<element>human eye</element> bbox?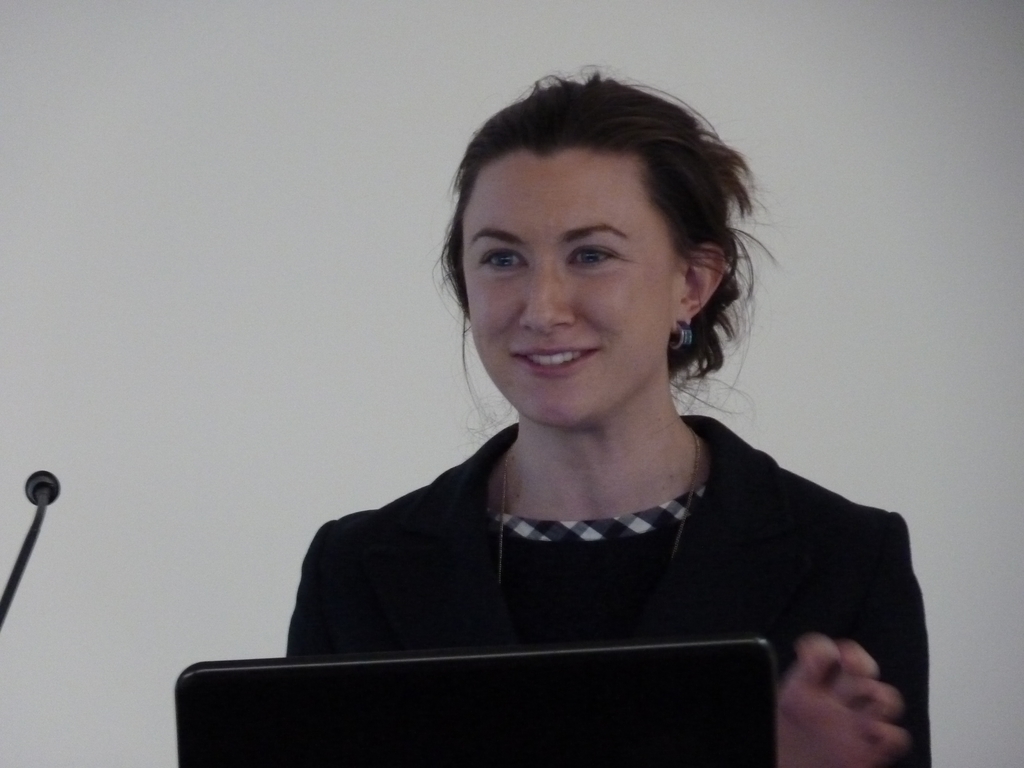
(477,241,530,278)
